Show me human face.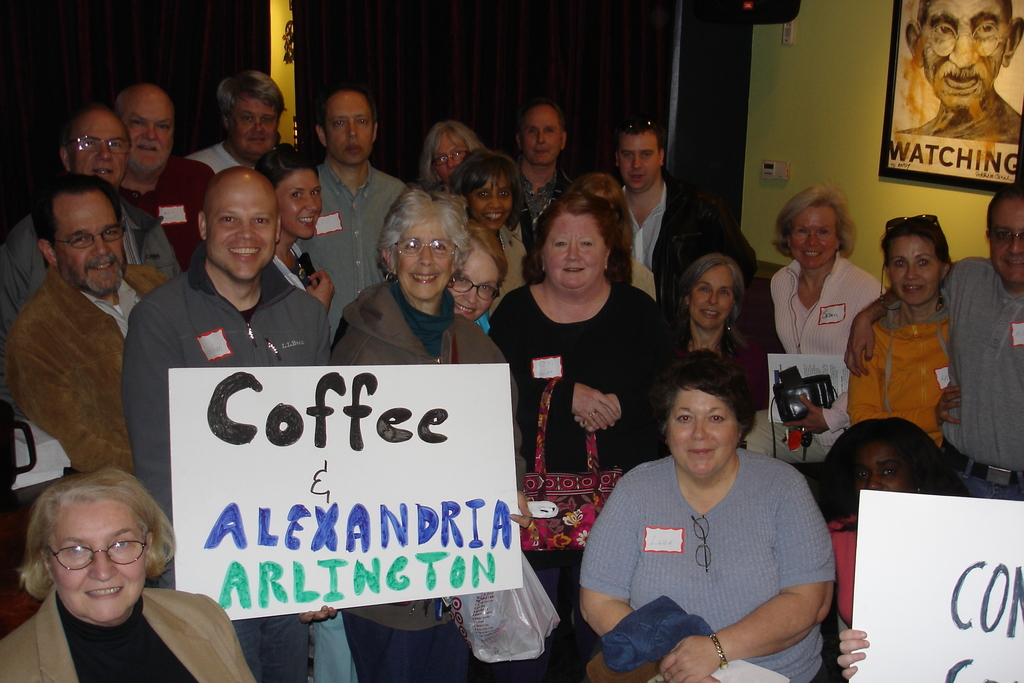
human face is here: pyautogui.locateOnScreen(987, 194, 1023, 288).
